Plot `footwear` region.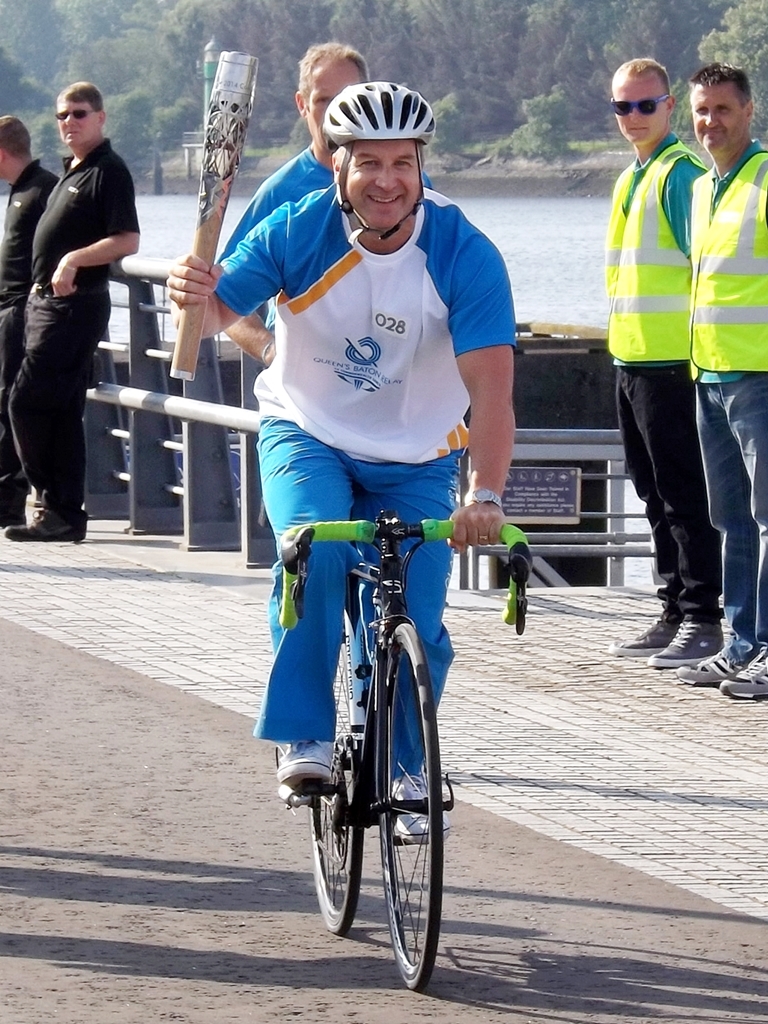
Plotted at l=274, t=742, r=334, b=790.
